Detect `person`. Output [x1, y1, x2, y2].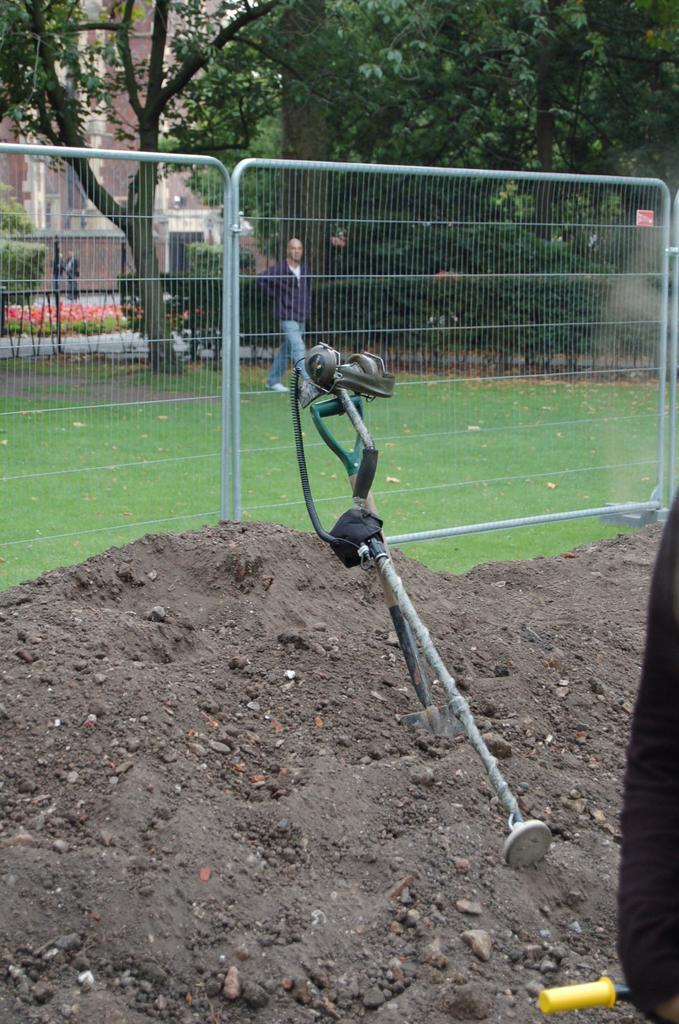
[255, 241, 315, 394].
